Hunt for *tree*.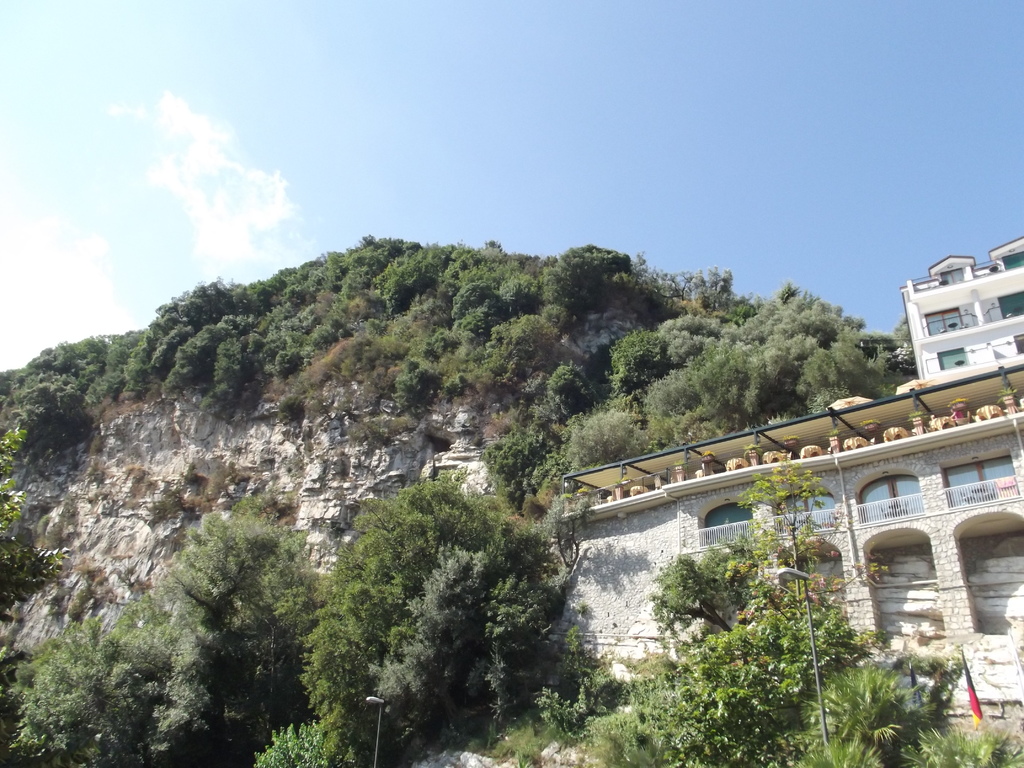
Hunted down at [243, 465, 566, 767].
